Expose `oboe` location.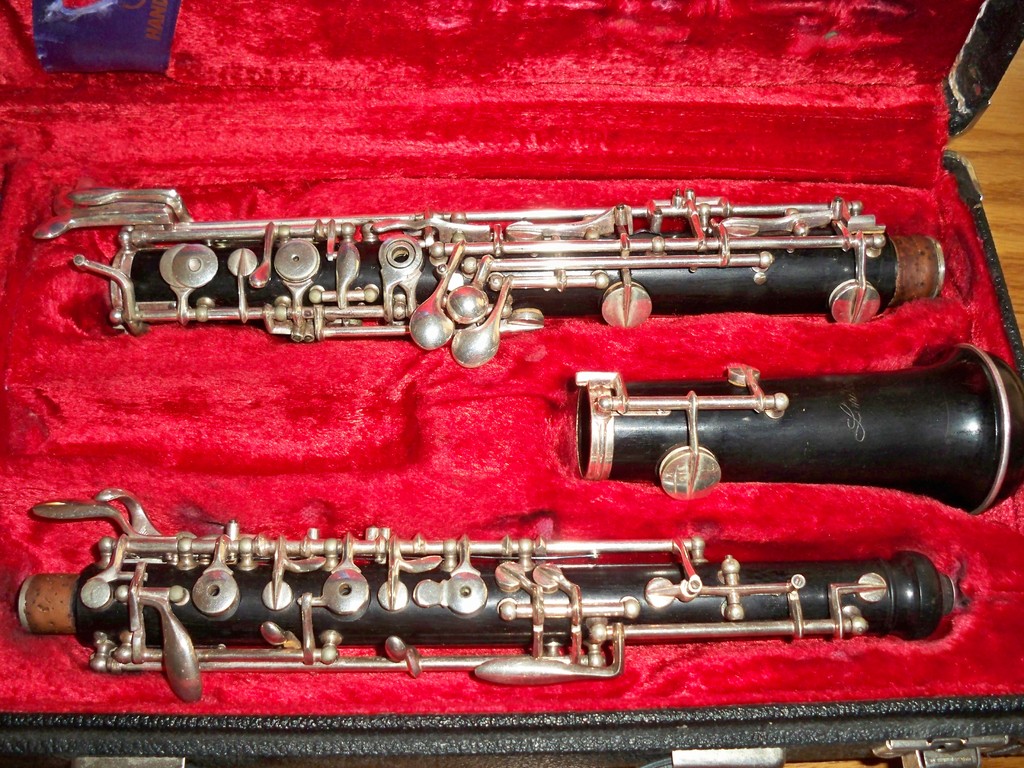
Exposed at 29:193:948:371.
